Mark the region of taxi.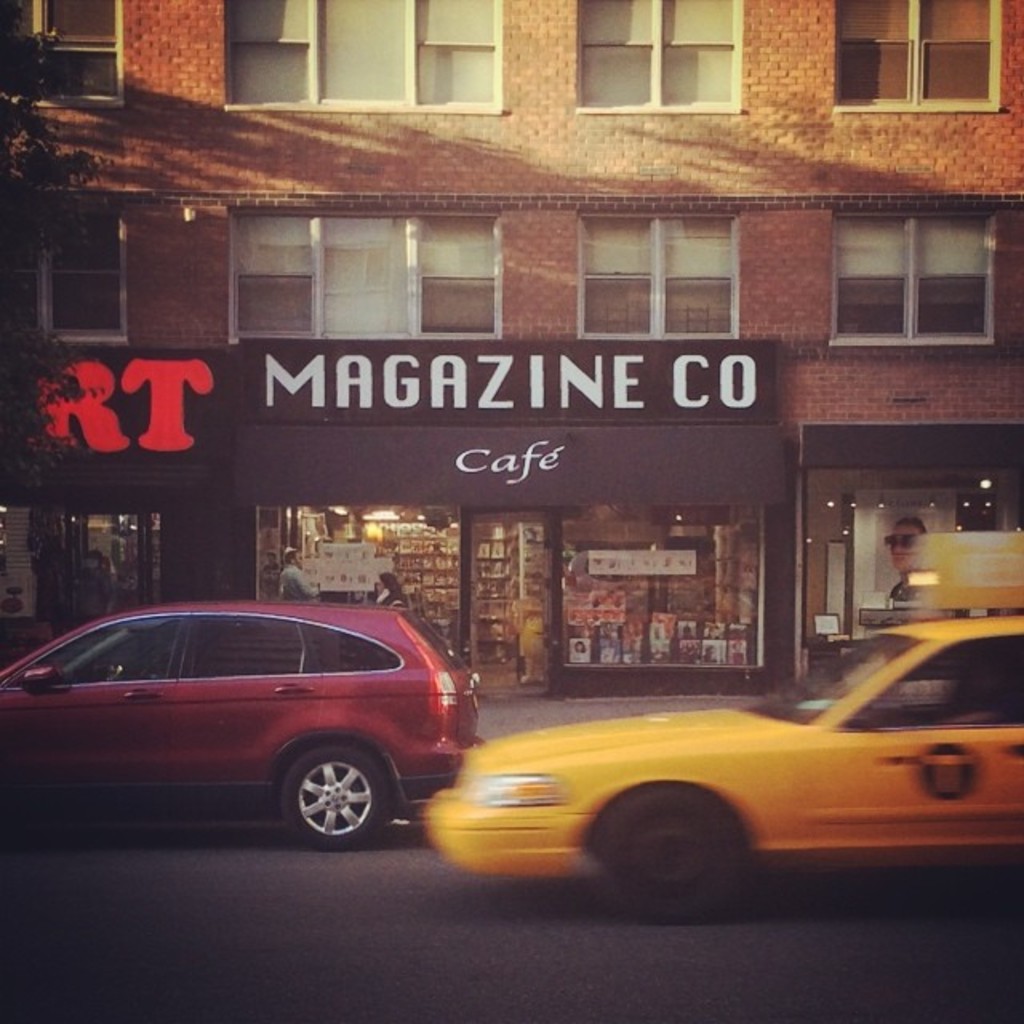
Region: rect(394, 608, 1023, 904).
